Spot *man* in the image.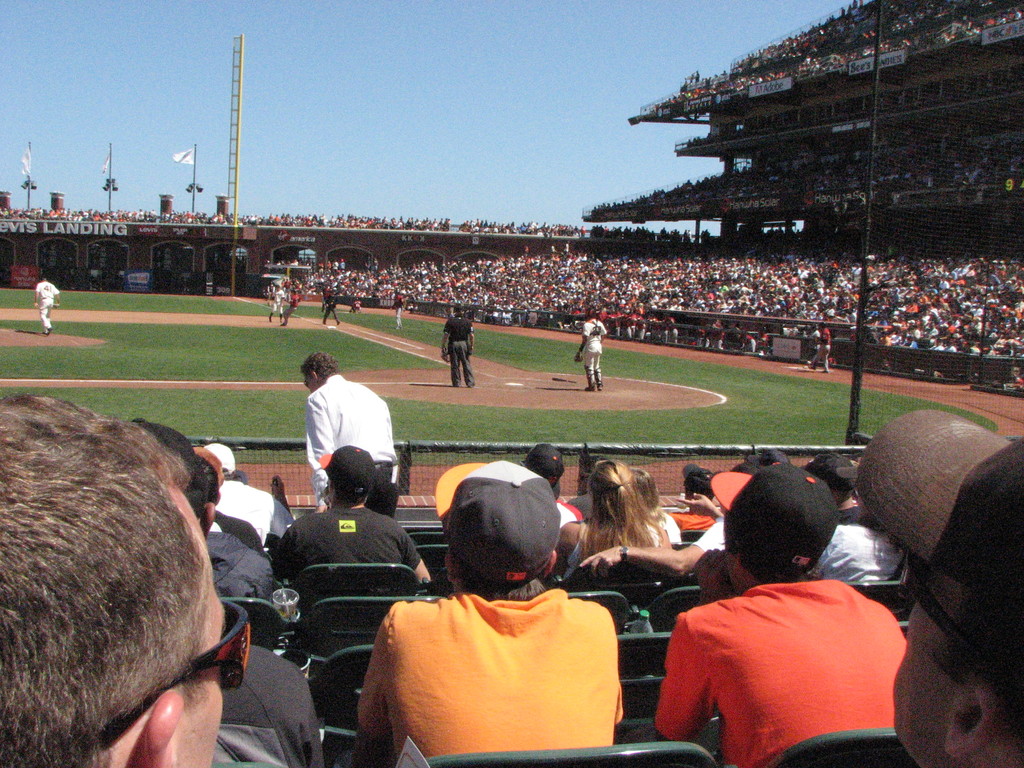
*man* found at bbox=(891, 438, 1023, 767).
